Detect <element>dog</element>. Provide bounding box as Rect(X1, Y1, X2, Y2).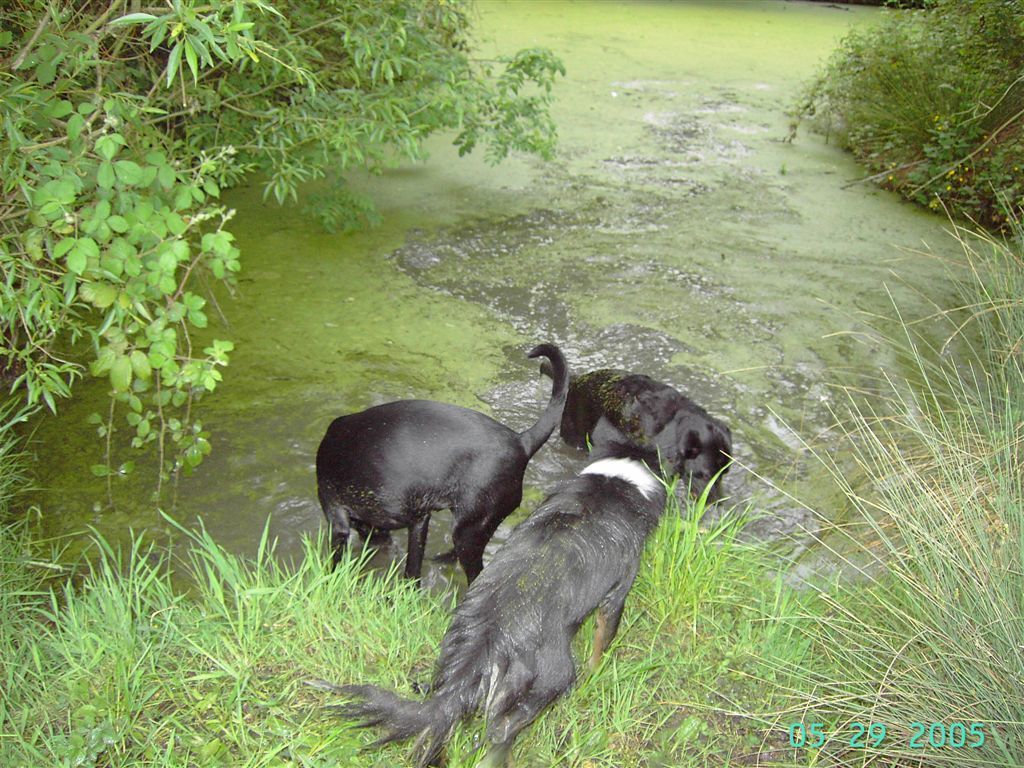
Rect(311, 340, 569, 612).
